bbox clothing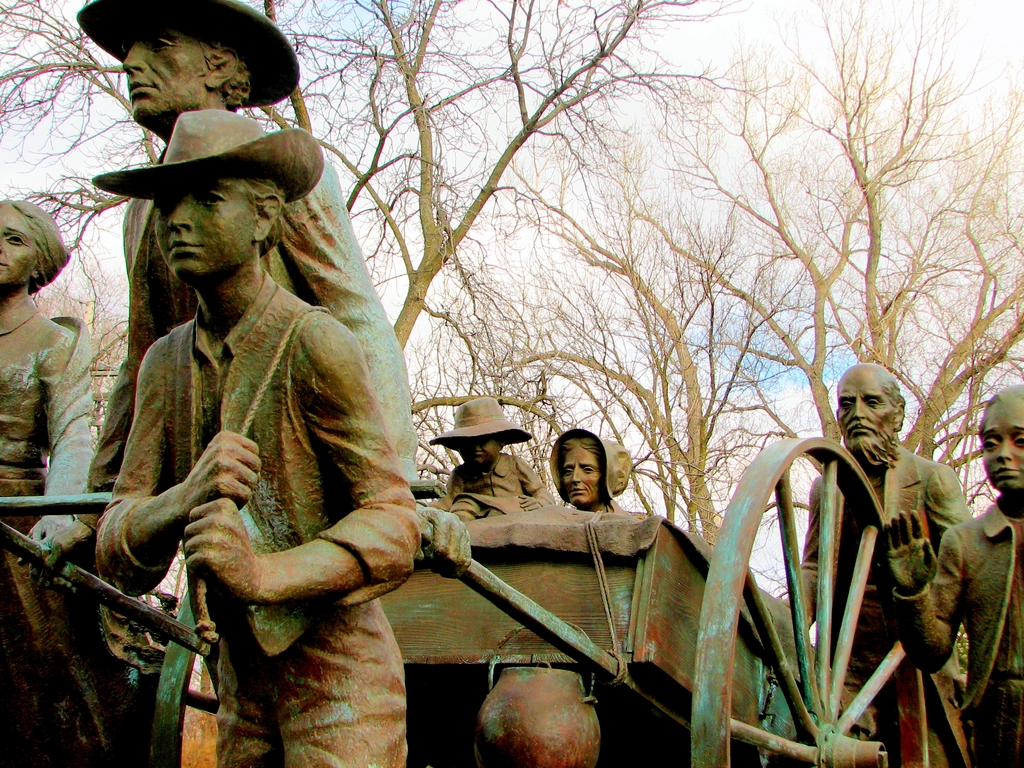
76 143 419 532
